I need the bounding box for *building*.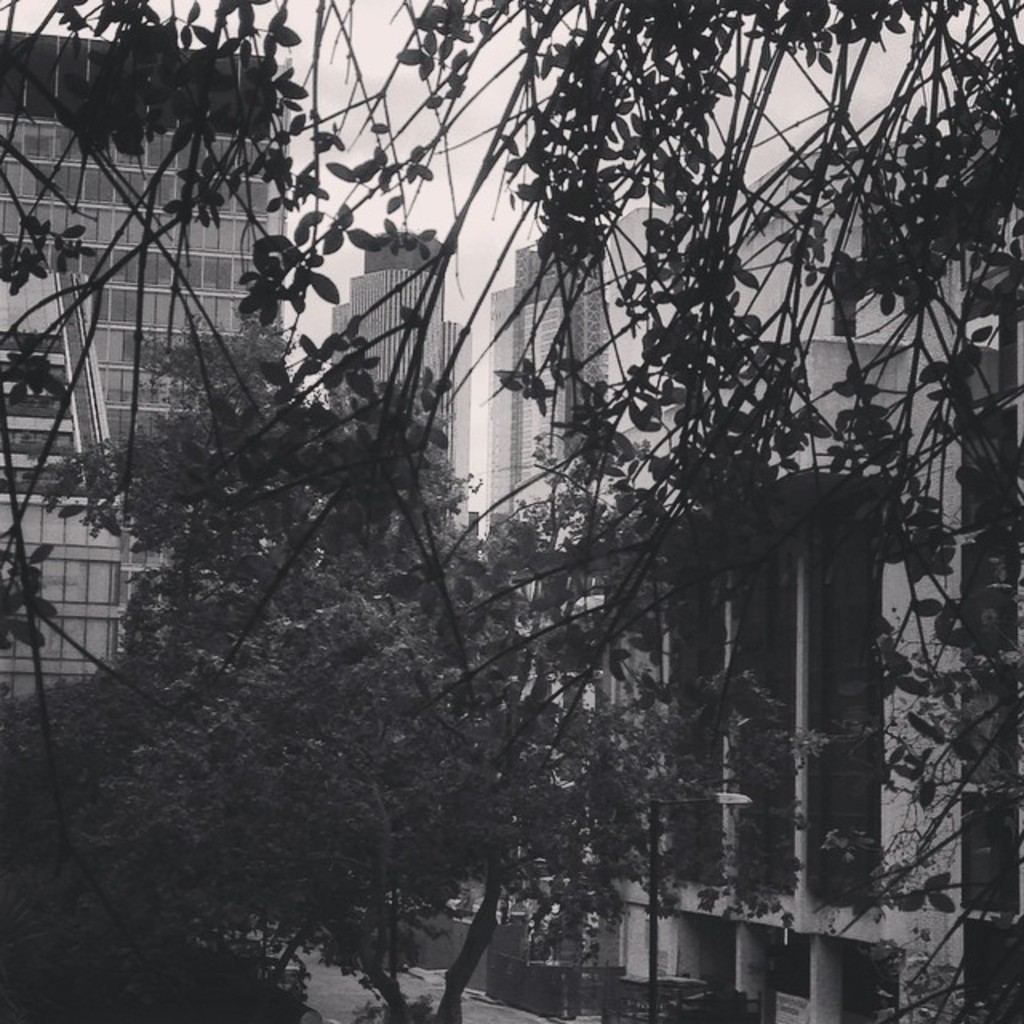
Here it is: bbox=[0, 21, 290, 706].
